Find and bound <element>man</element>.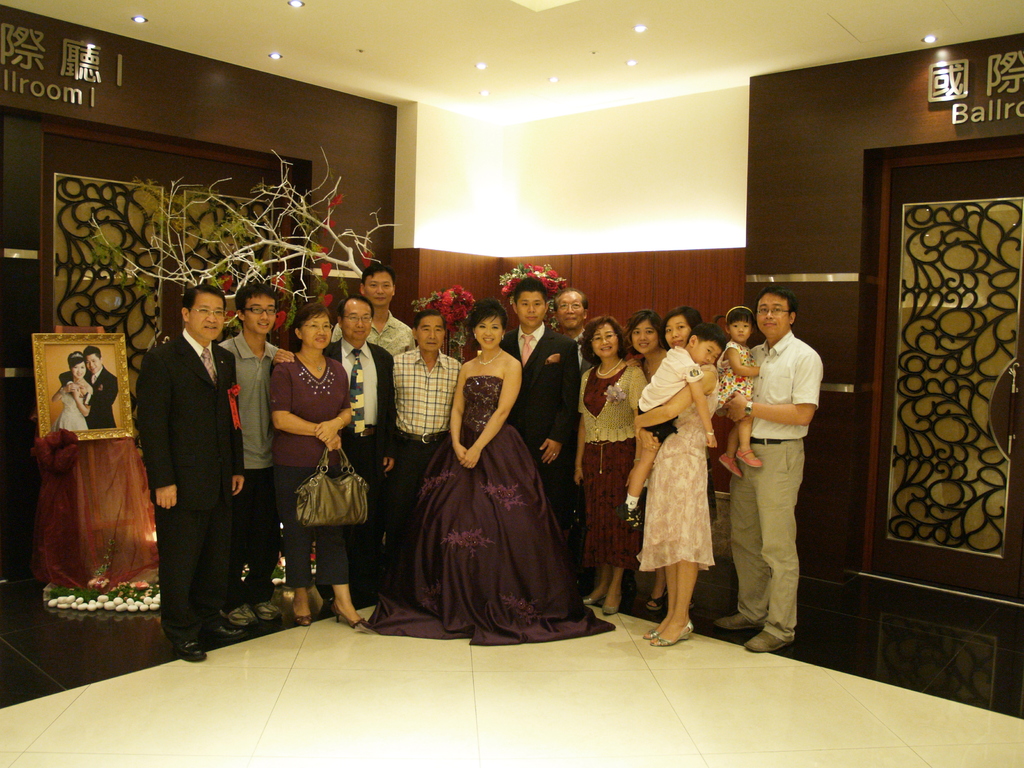
Bound: [x1=387, y1=308, x2=463, y2=518].
